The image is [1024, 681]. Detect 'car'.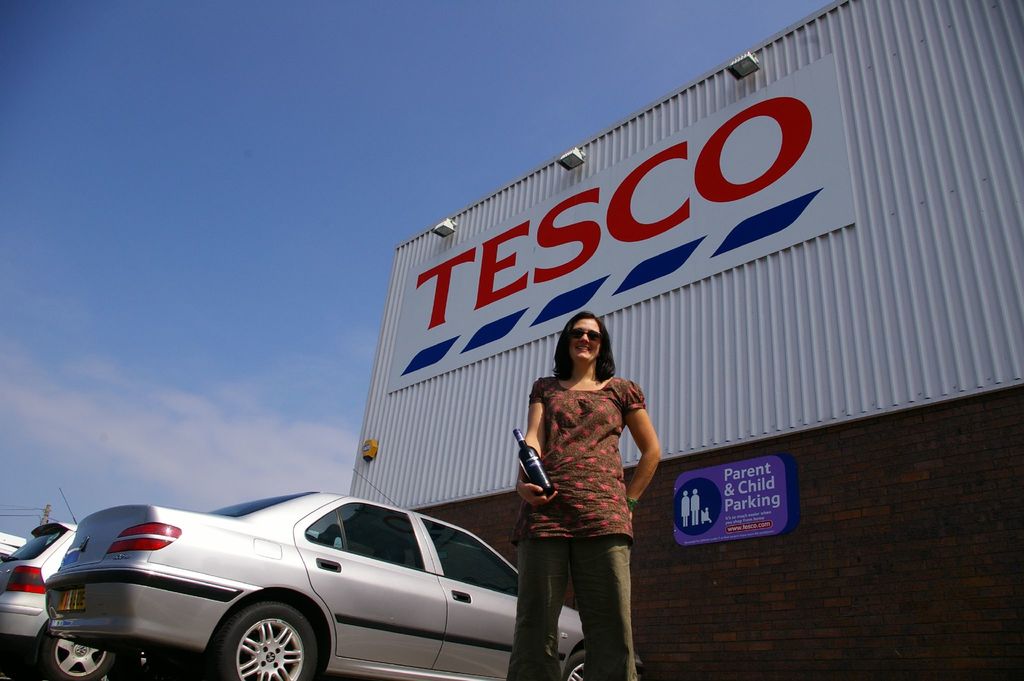
Detection: 6/488/593/676.
